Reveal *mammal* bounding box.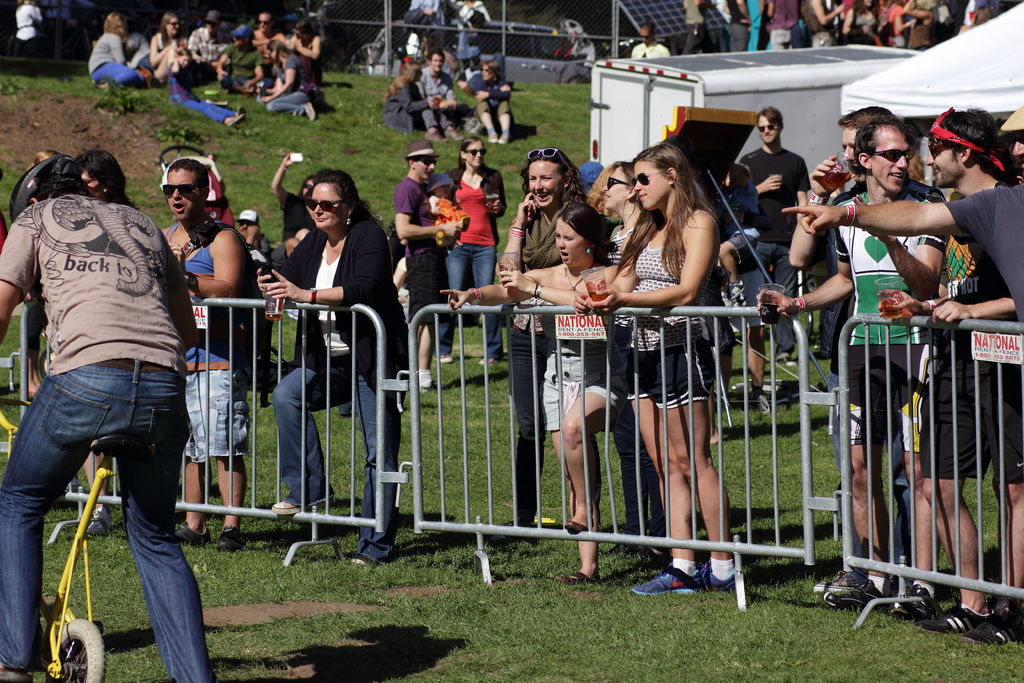
Revealed: rect(447, 0, 487, 66).
